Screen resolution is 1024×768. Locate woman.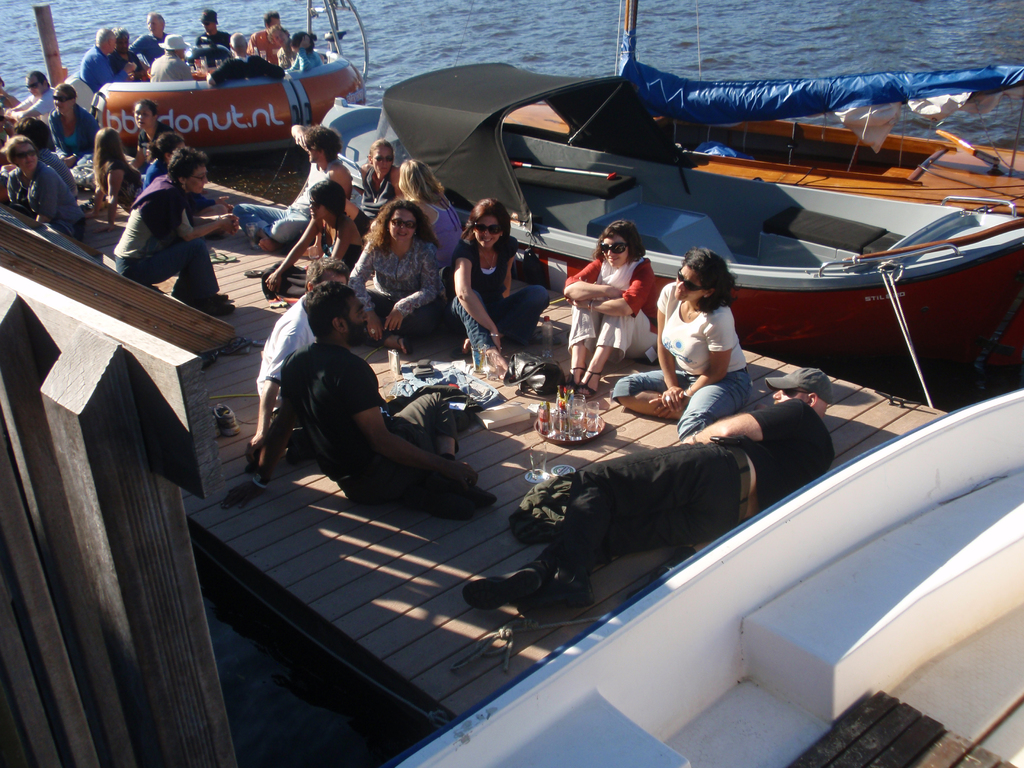
x1=392, y1=153, x2=470, y2=285.
